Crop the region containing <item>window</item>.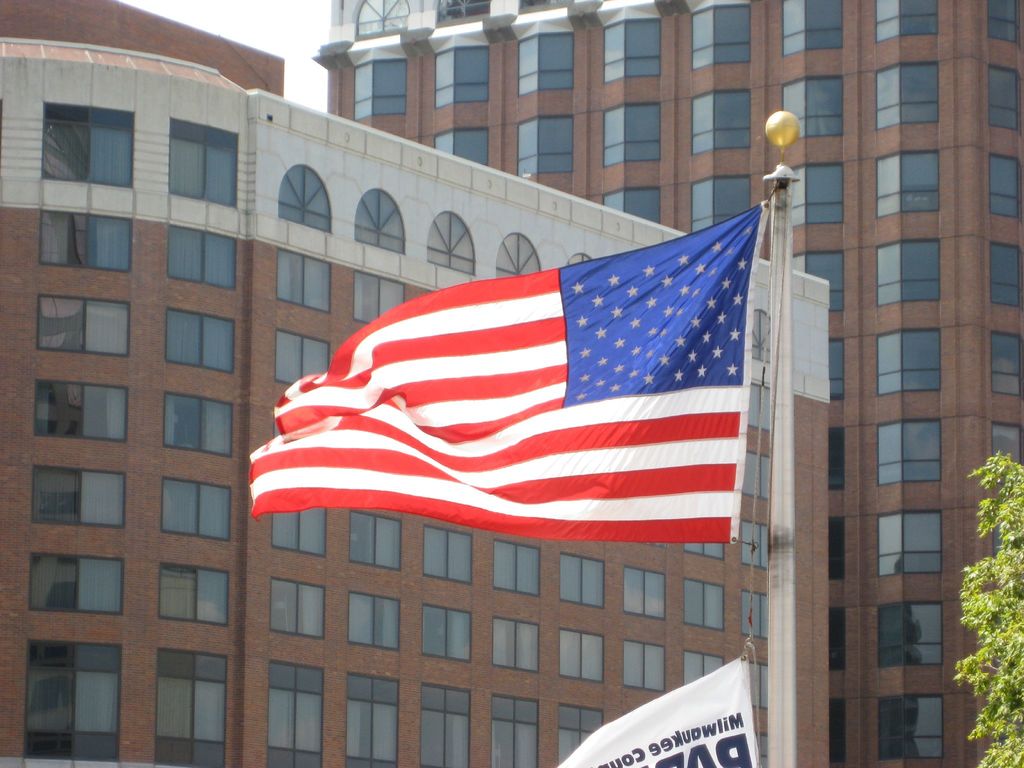
Crop region: (x1=496, y1=233, x2=543, y2=278).
